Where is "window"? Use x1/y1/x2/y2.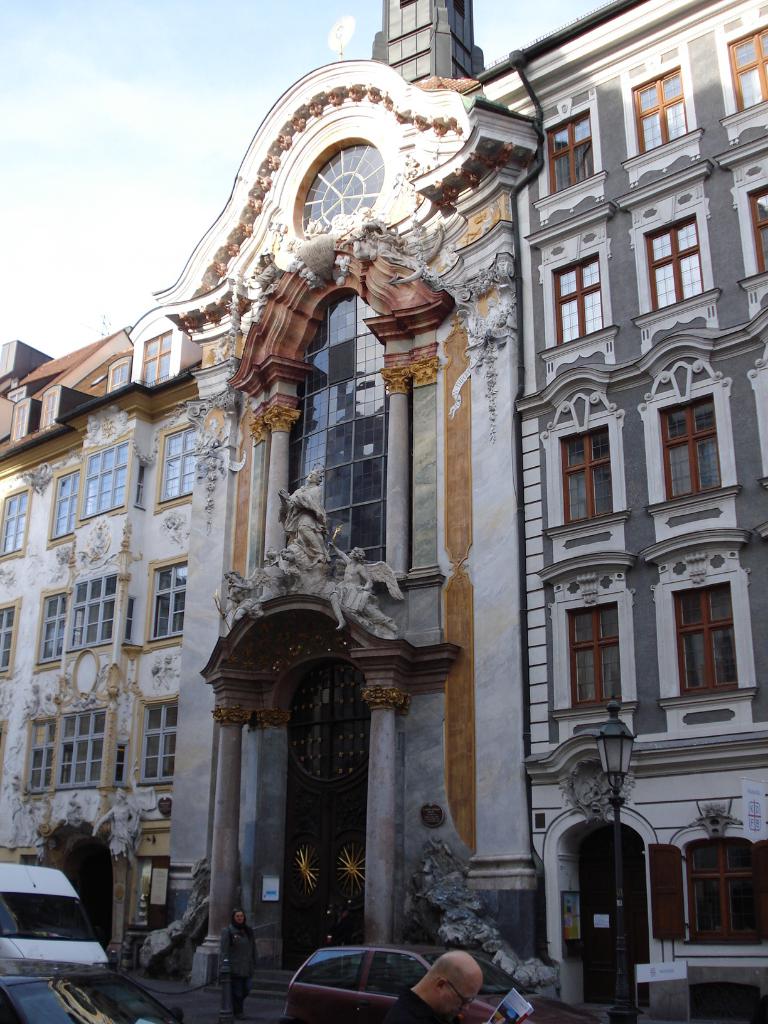
723/22/767/113.
